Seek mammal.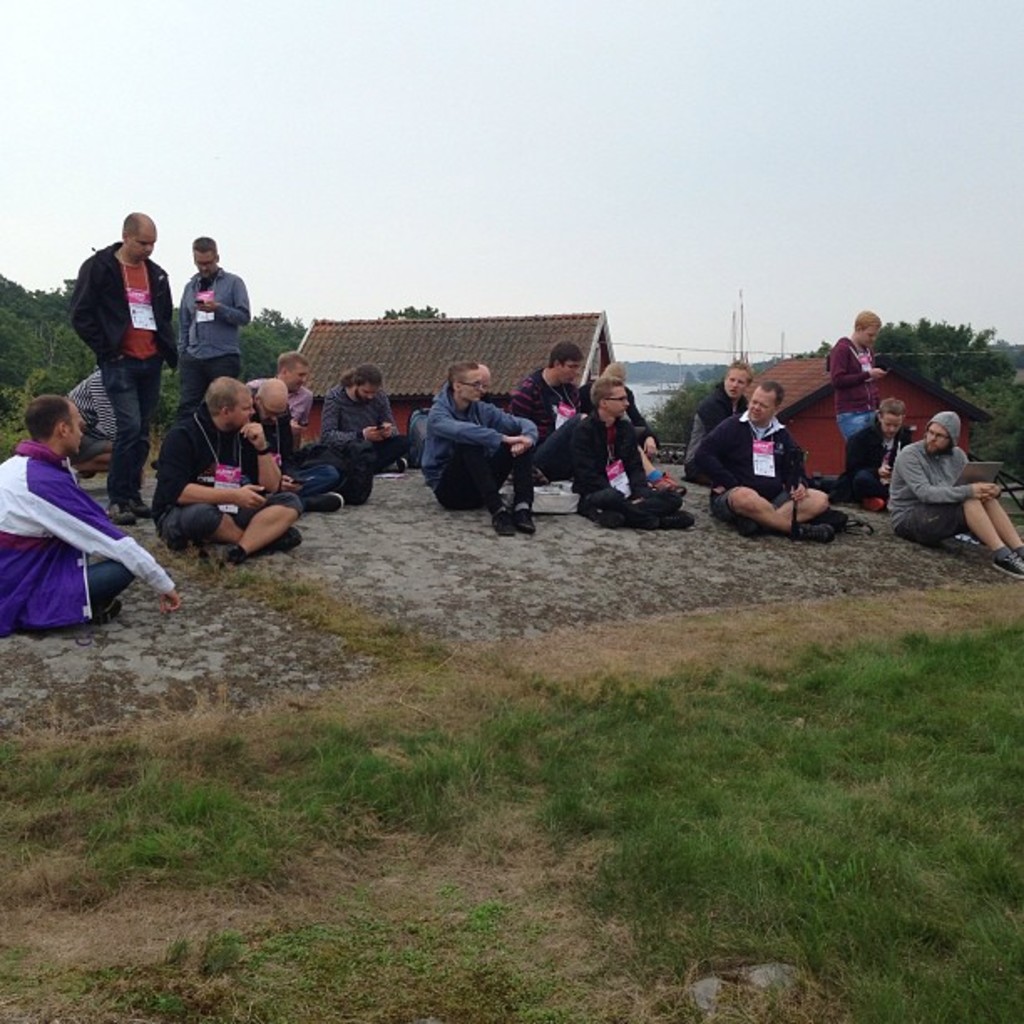
x1=418 y1=363 x2=537 y2=537.
